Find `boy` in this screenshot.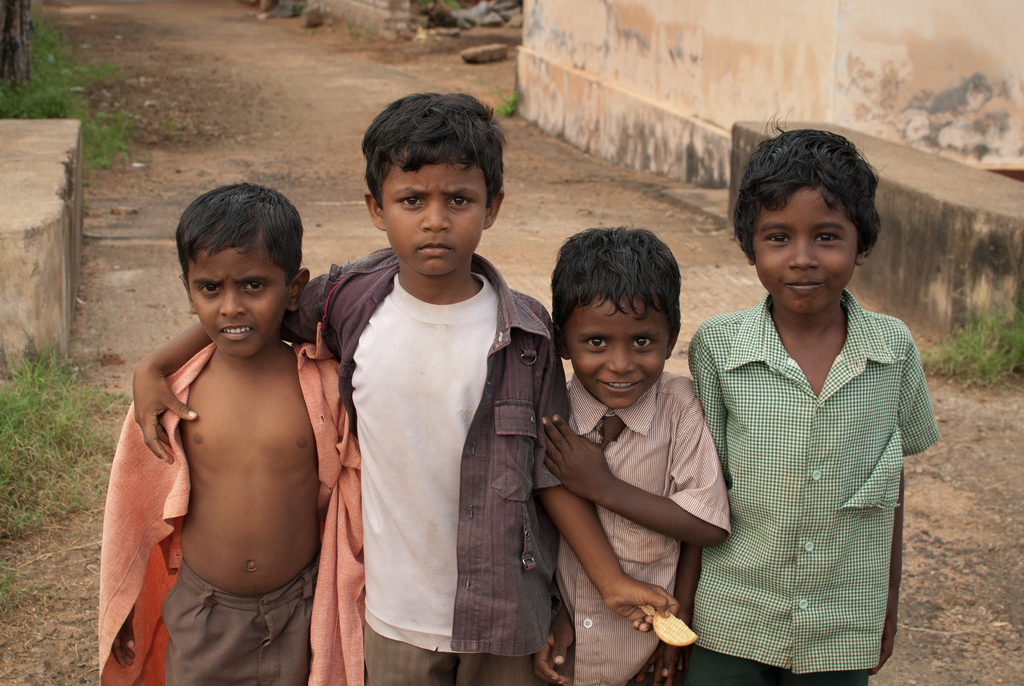
The bounding box for `boy` is bbox(656, 117, 945, 685).
